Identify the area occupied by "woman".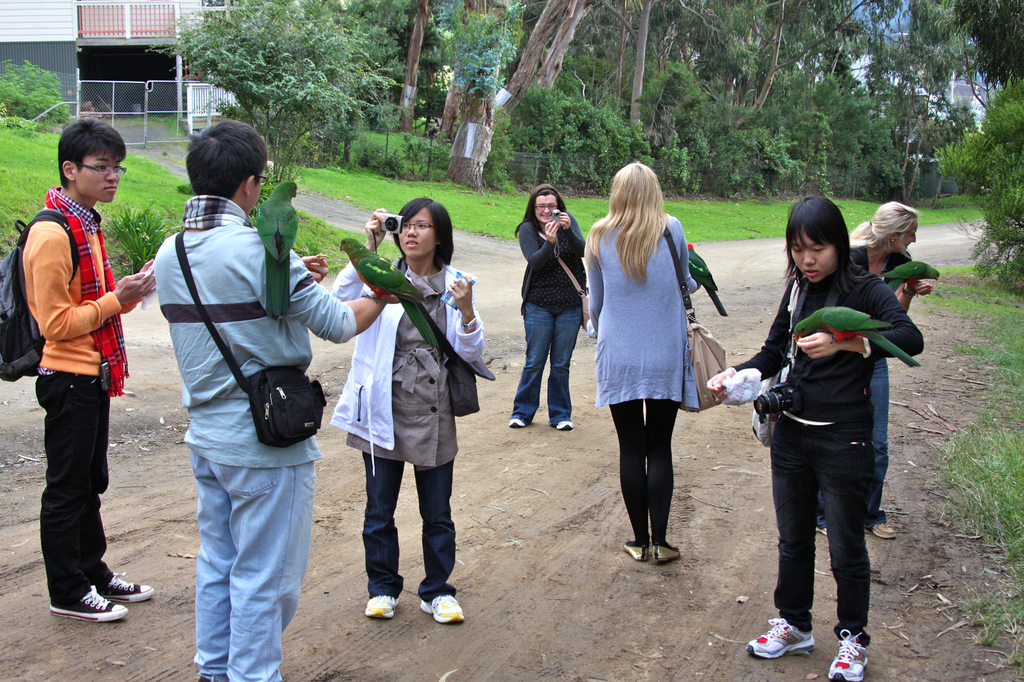
Area: region(589, 180, 723, 561).
